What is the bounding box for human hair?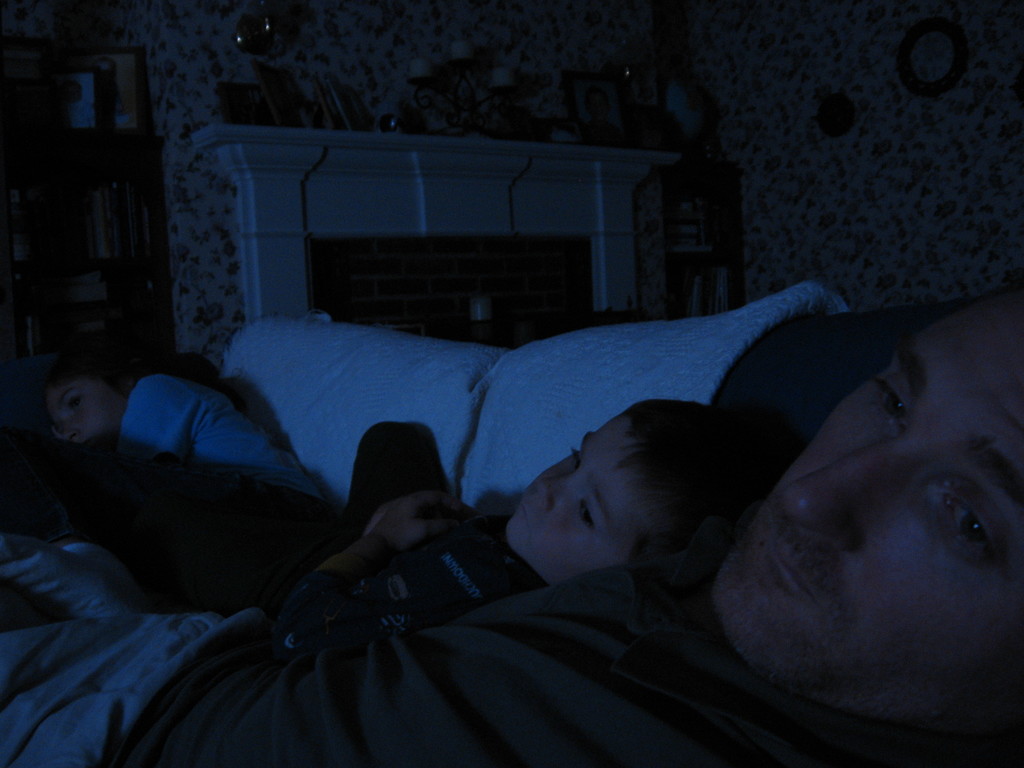
BBox(39, 358, 215, 408).
